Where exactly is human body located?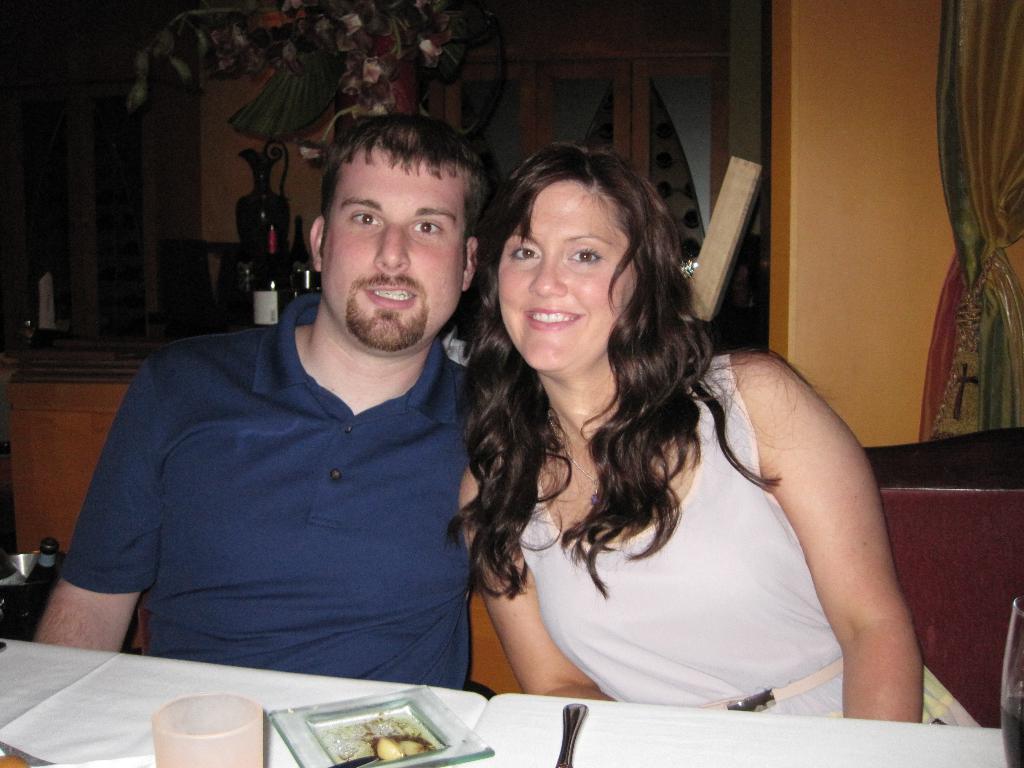
Its bounding box is locate(393, 144, 844, 722).
